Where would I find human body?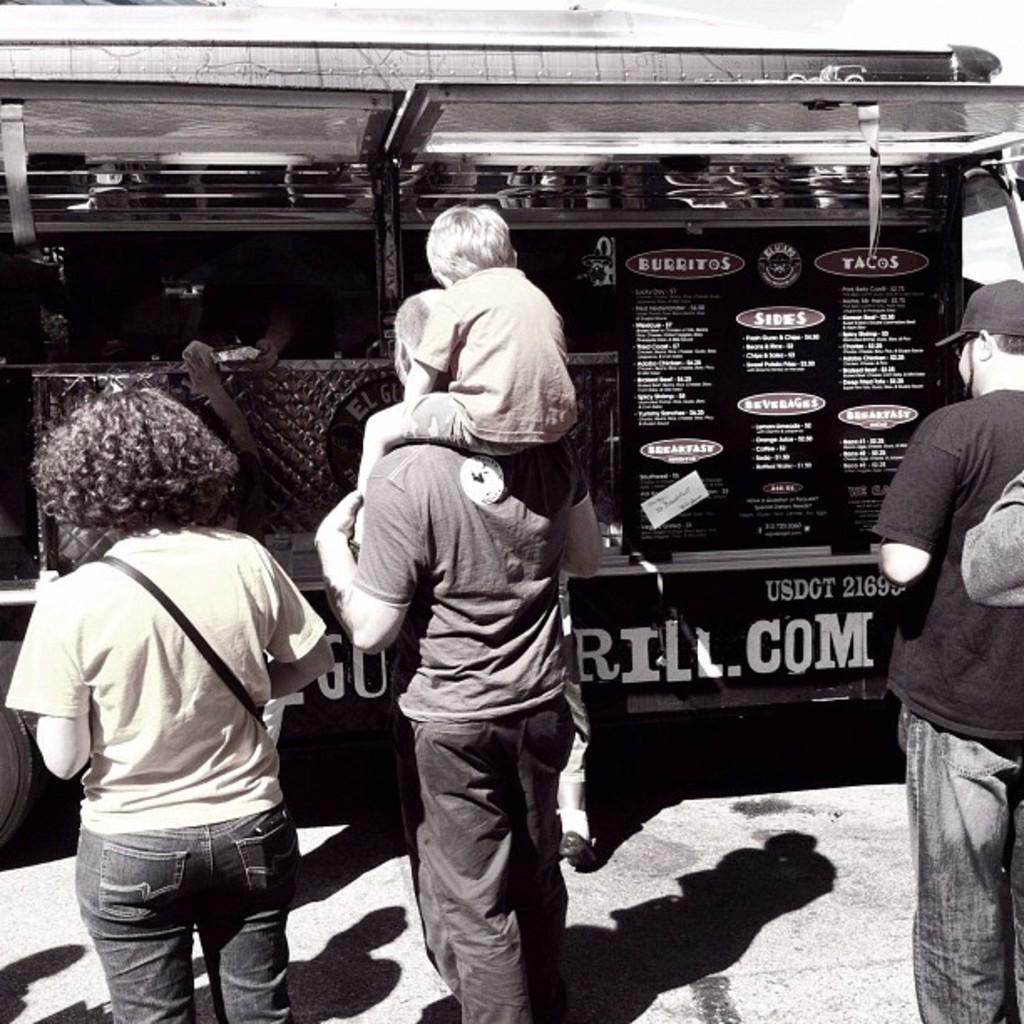
At bbox=(44, 442, 345, 1016).
